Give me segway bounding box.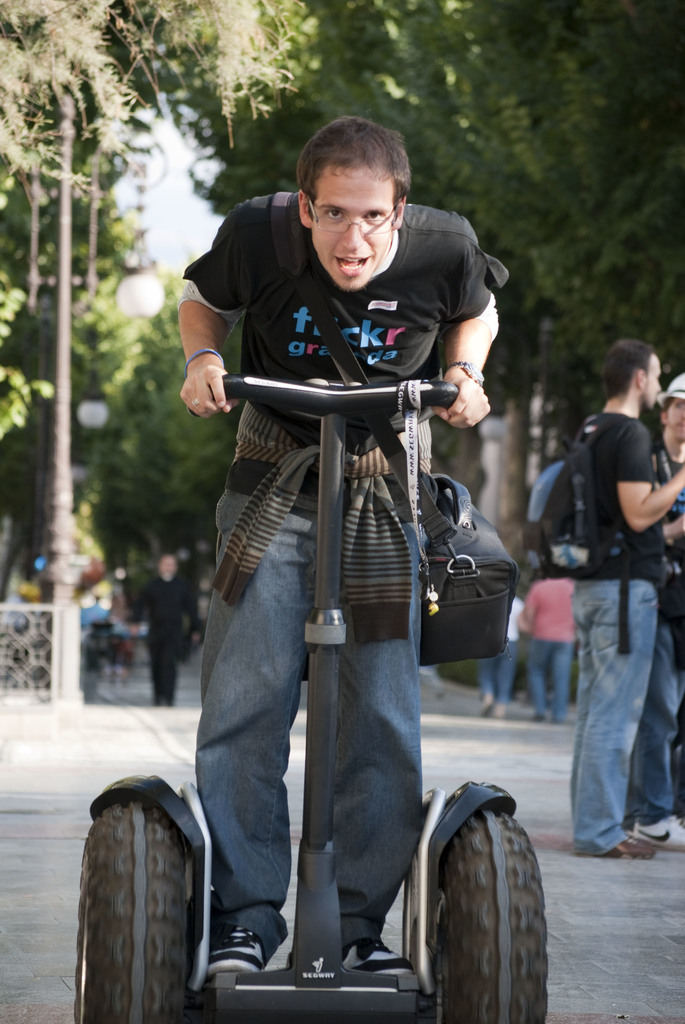
<region>82, 369, 550, 1023</region>.
